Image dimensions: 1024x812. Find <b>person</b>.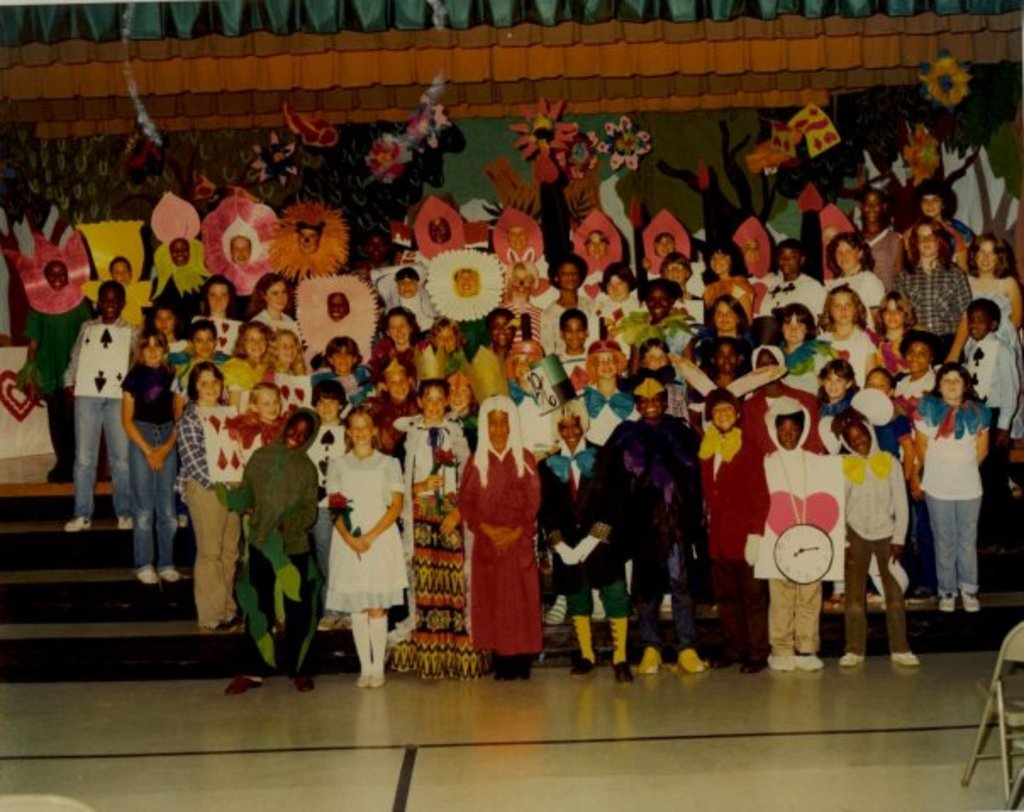
l=546, t=247, r=600, b=346.
